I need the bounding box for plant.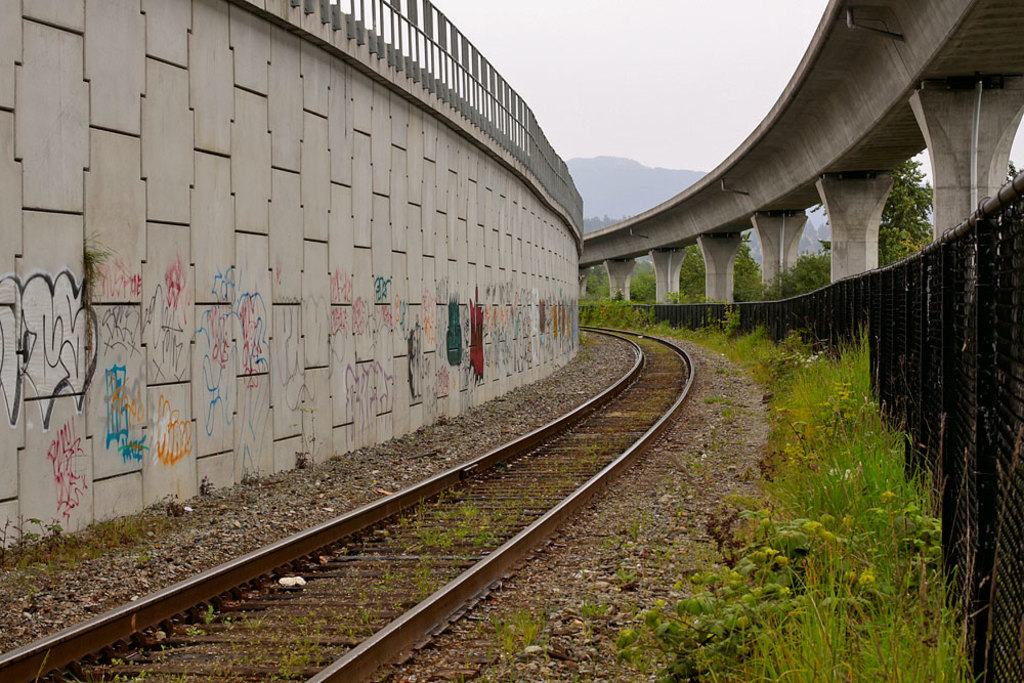
Here it is: bbox(78, 229, 118, 303).
